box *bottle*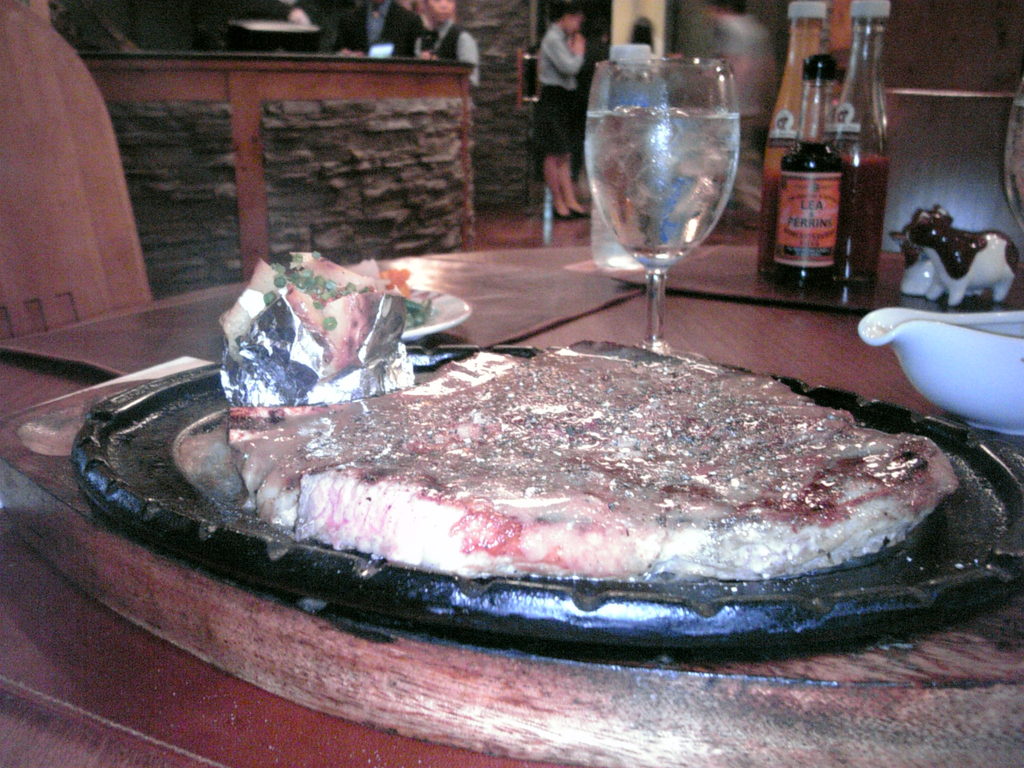
l=826, t=0, r=896, b=289
